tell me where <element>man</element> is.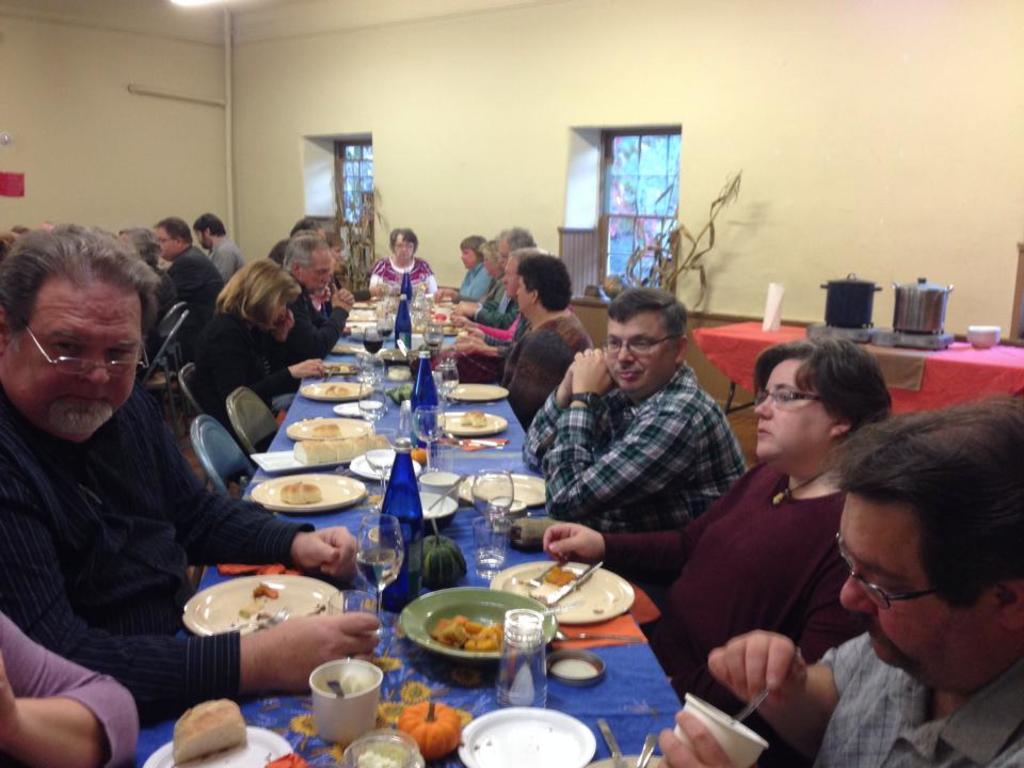
<element>man</element> is at (191, 211, 247, 284).
